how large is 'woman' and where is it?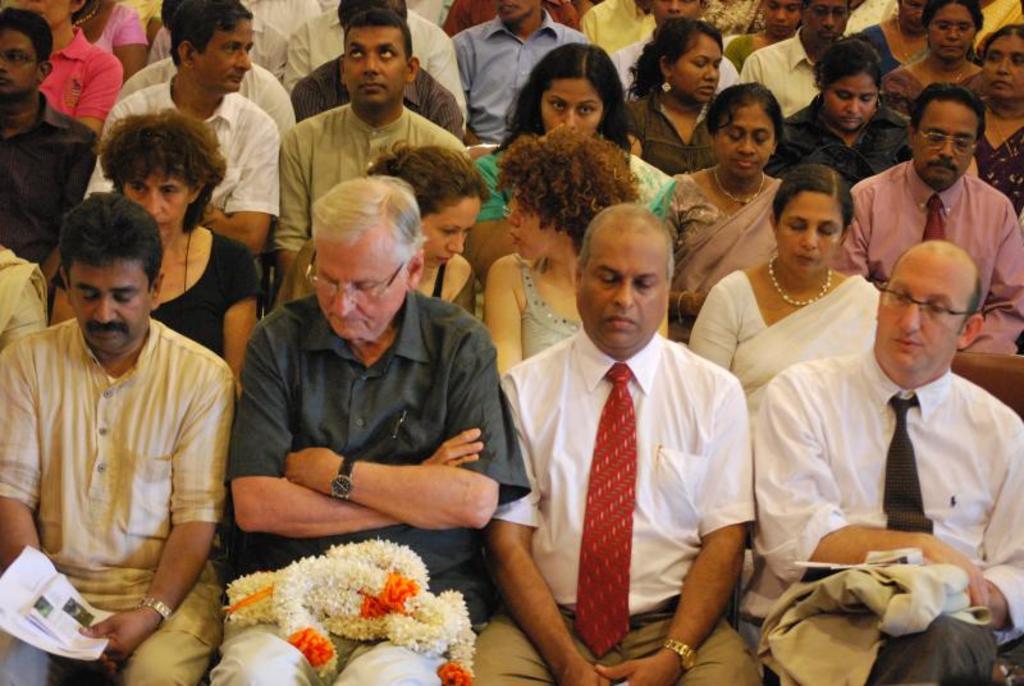
Bounding box: 689, 164, 884, 417.
